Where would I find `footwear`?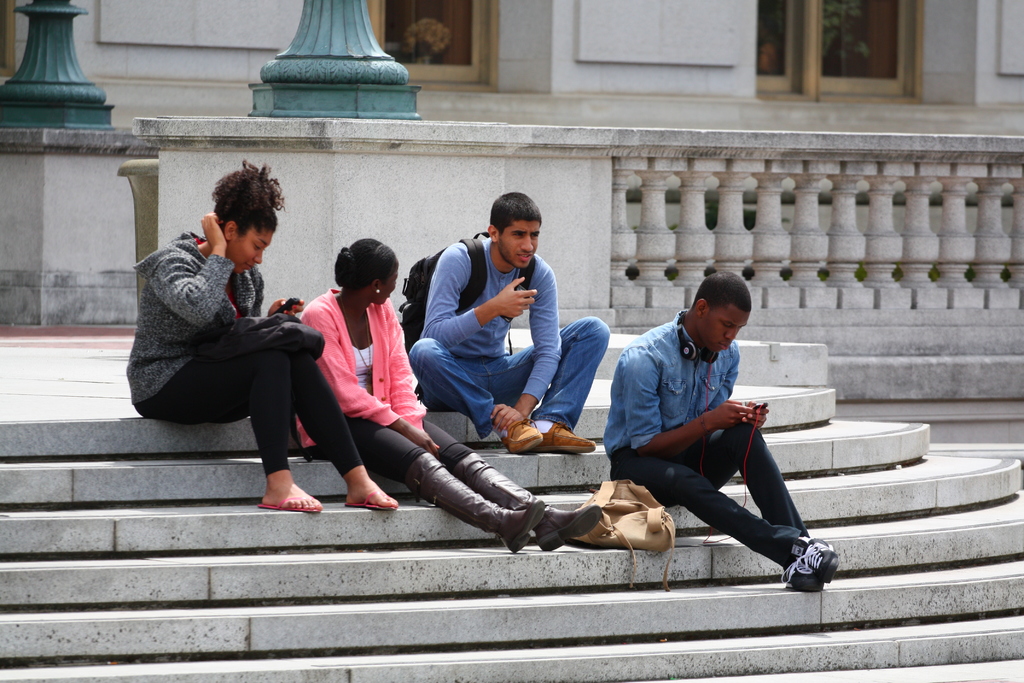
At {"left": 543, "top": 423, "right": 596, "bottom": 454}.
